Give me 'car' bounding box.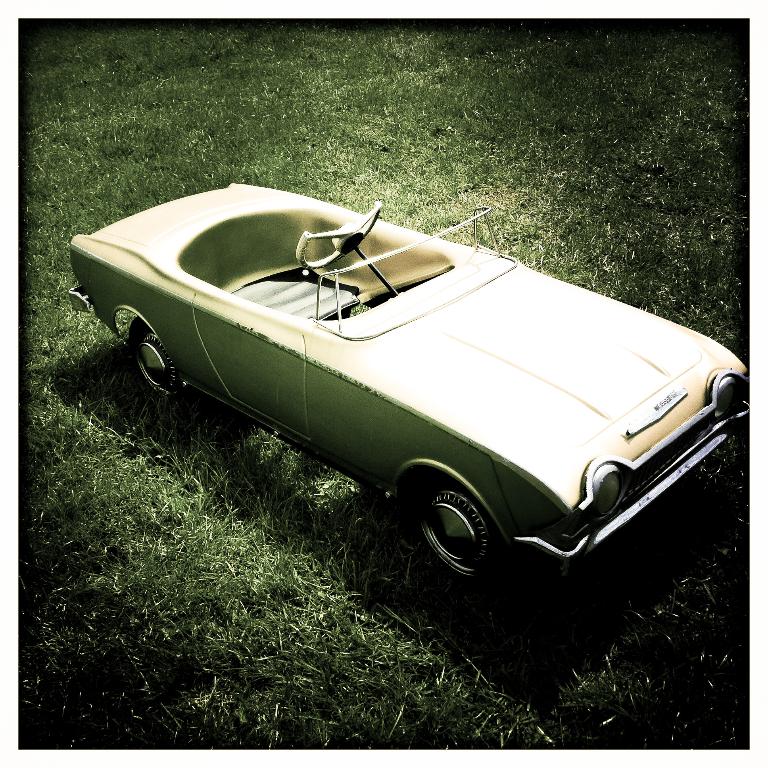
l=78, t=200, r=767, b=572.
